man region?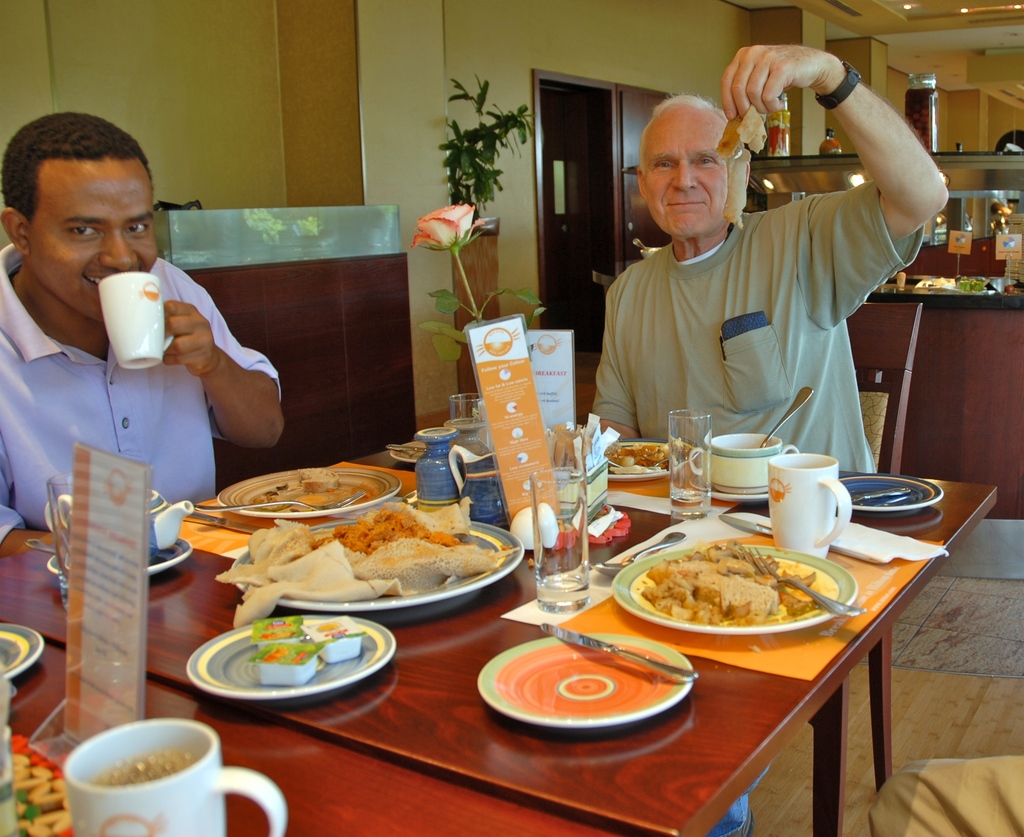
<box>568,57,950,482</box>
